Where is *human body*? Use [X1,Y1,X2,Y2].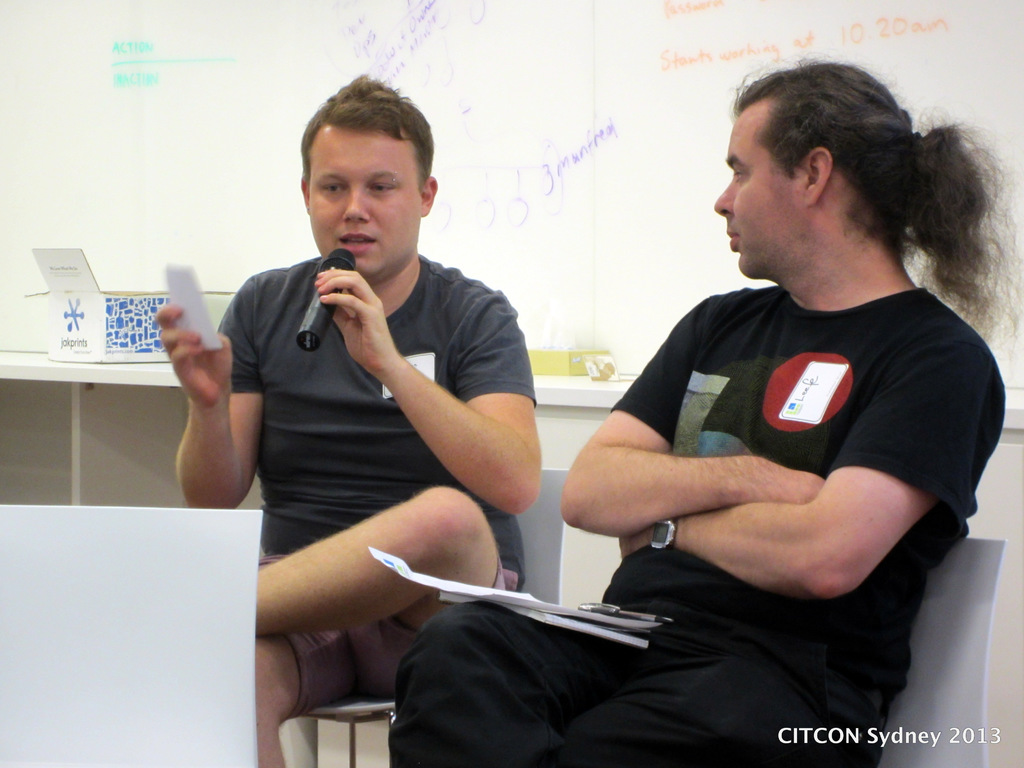
[394,67,1011,767].
